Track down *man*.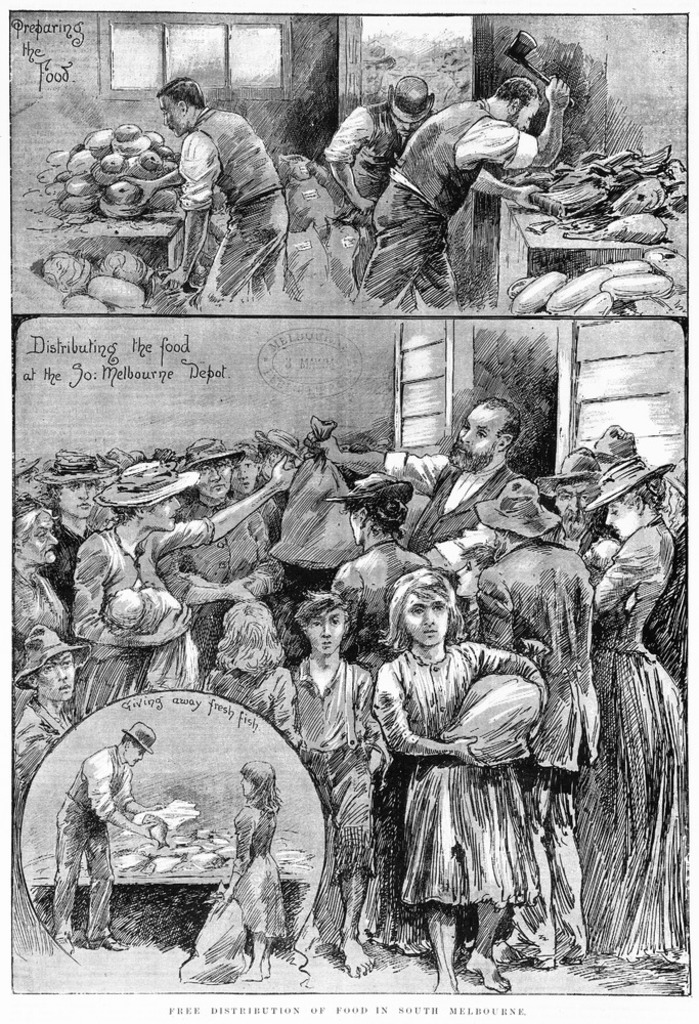
Tracked to BBox(152, 61, 294, 274).
